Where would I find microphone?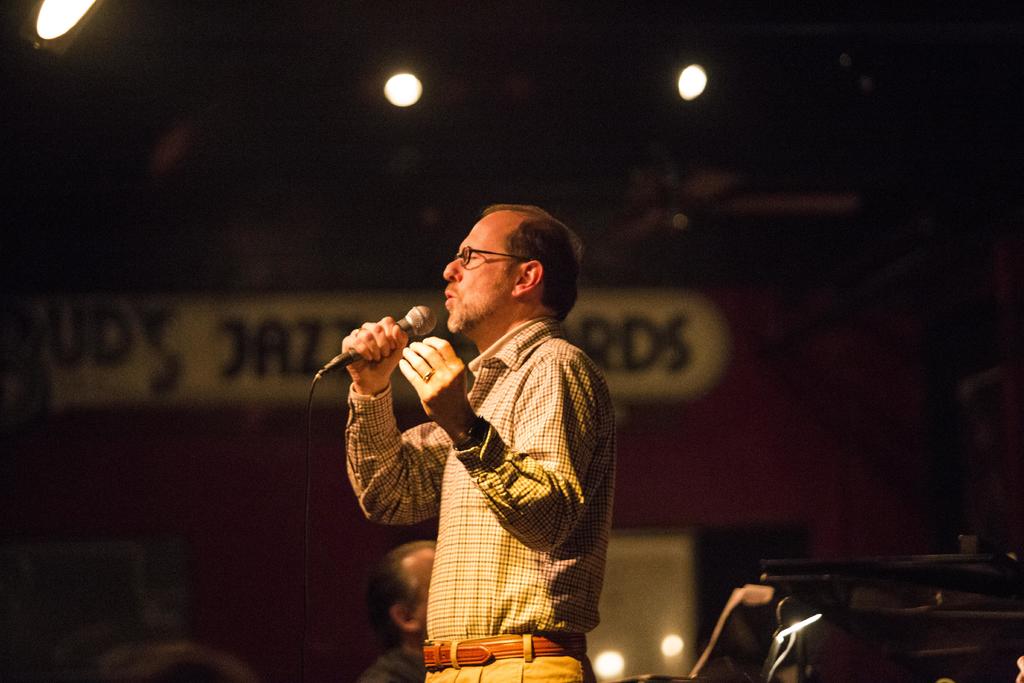
At pyautogui.locateOnScreen(319, 320, 438, 385).
